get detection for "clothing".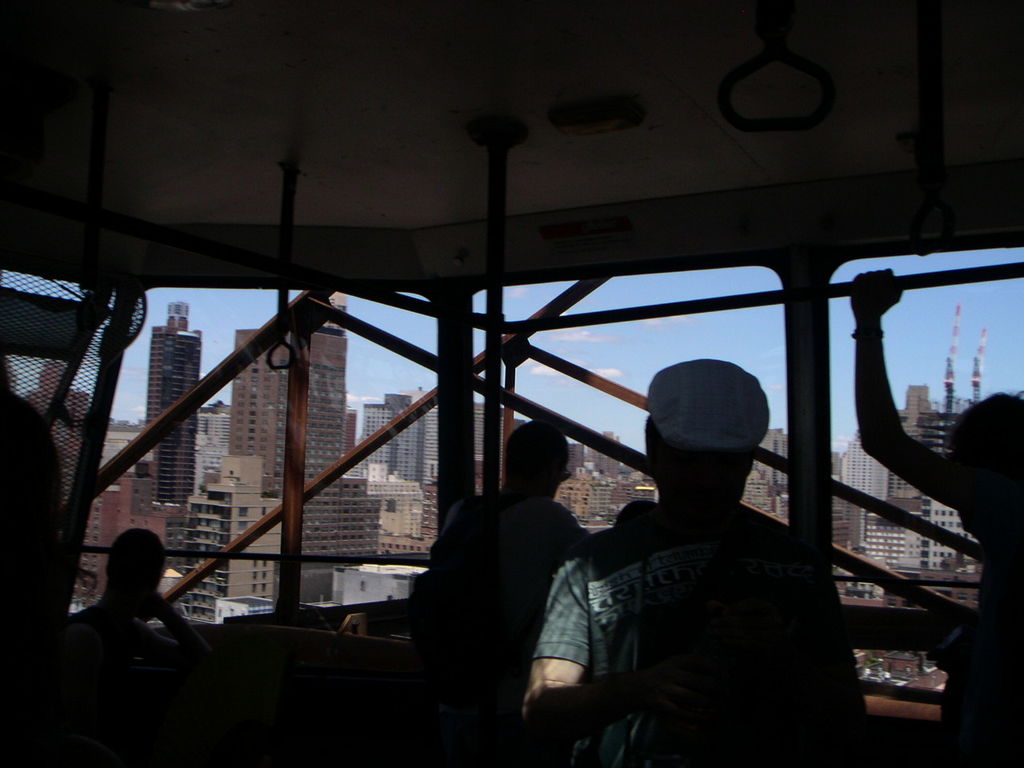
Detection: [x1=905, y1=474, x2=1023, y2=767].
